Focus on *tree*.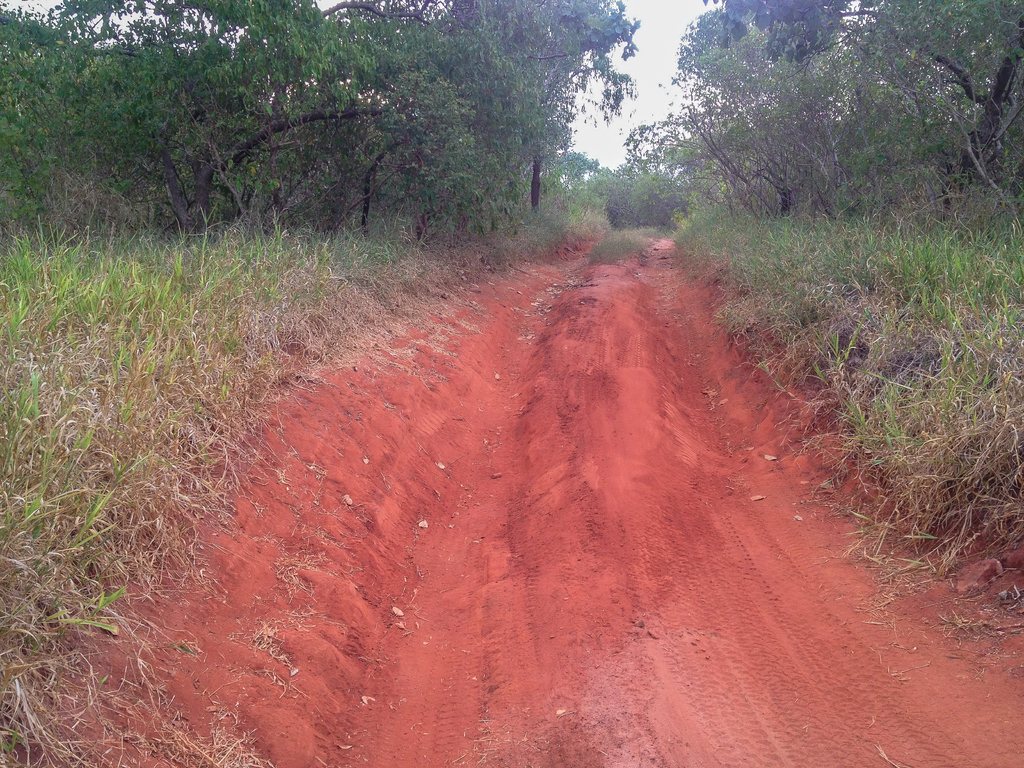
Focused at (x1=640, y1=0, x2=1023, y2=232).
